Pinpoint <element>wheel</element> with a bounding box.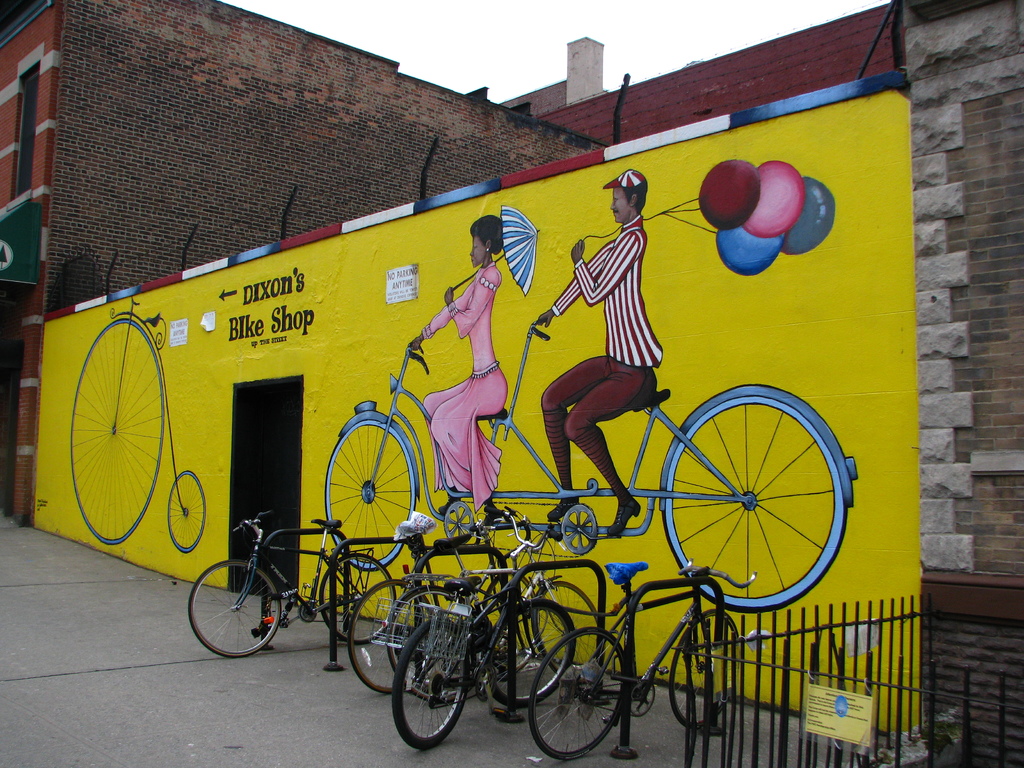
<bbox>524, 630, 632, 759</bbox>.
